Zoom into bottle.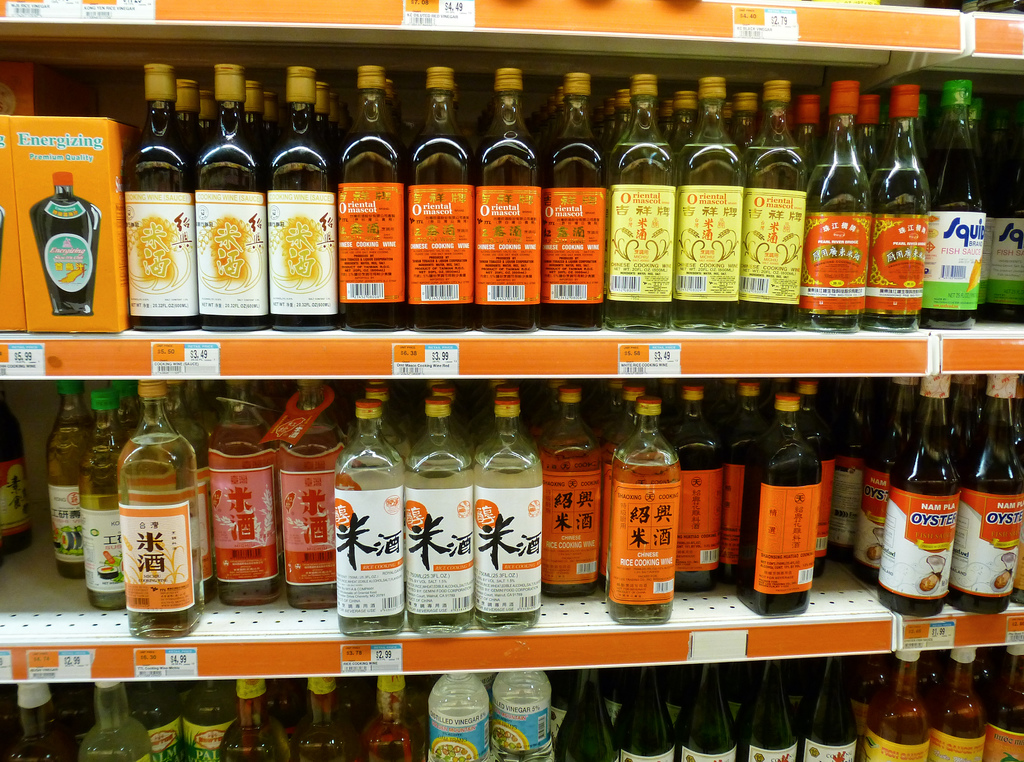
Zoom target: box(544, 669, 569, 745).
